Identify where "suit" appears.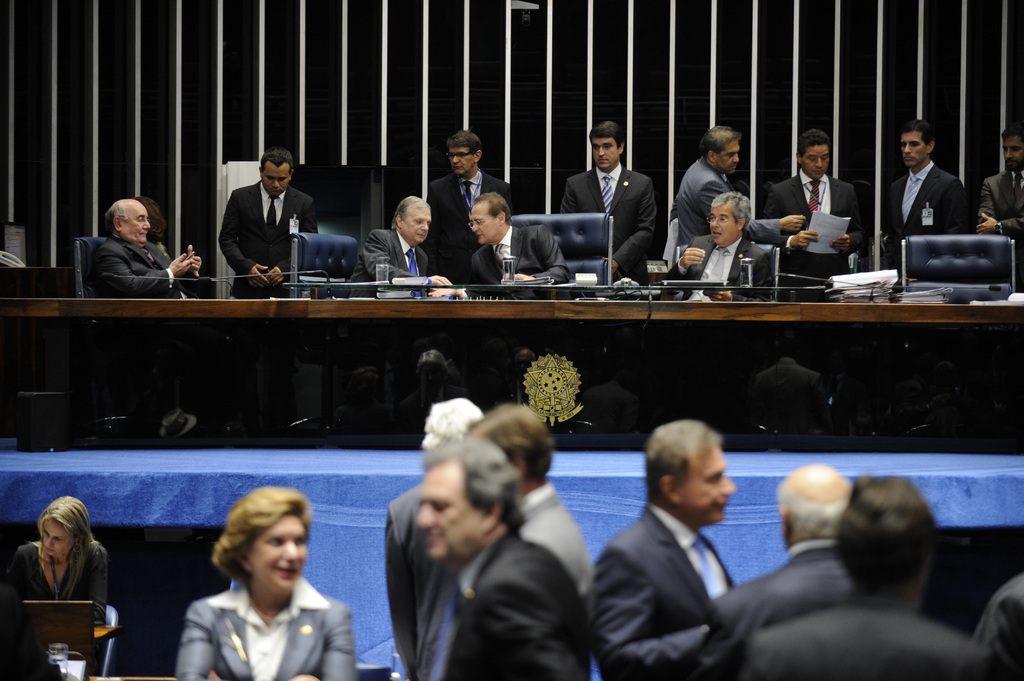
Appears at (left=661, top=237, right=775, bottom=292).
